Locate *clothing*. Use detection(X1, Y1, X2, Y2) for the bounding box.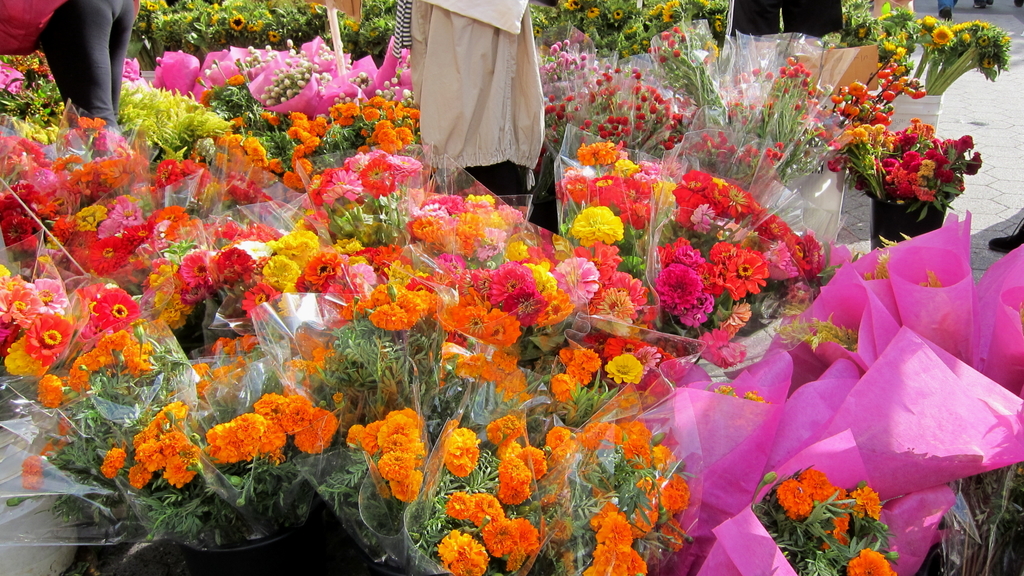
detection(28, 0, 141, 136).
